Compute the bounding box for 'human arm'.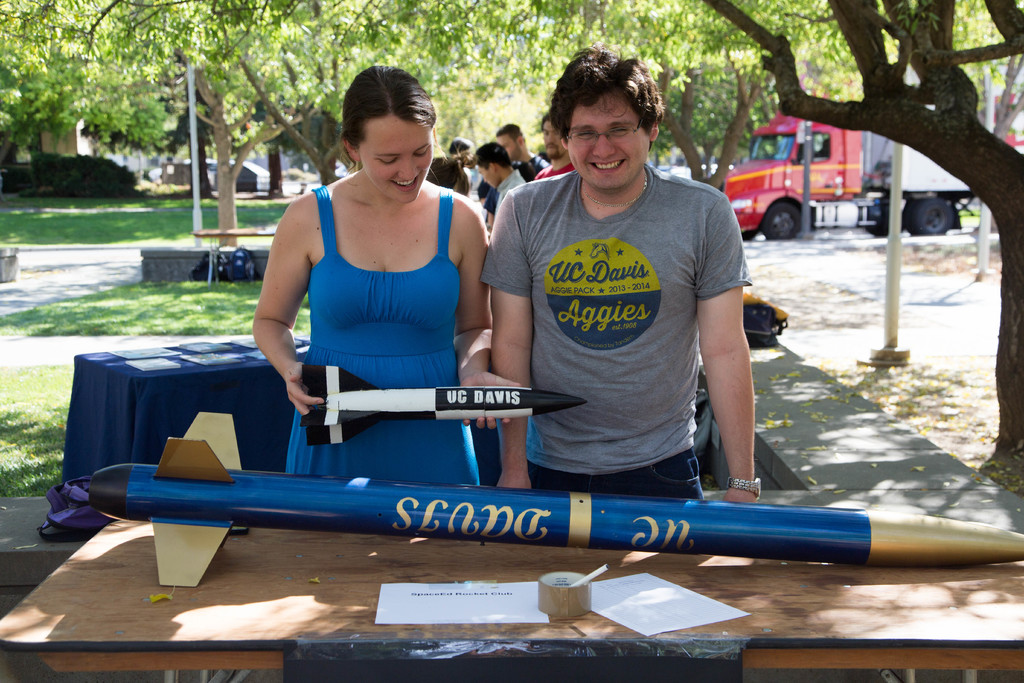
region(483, 188, 531, 488).
